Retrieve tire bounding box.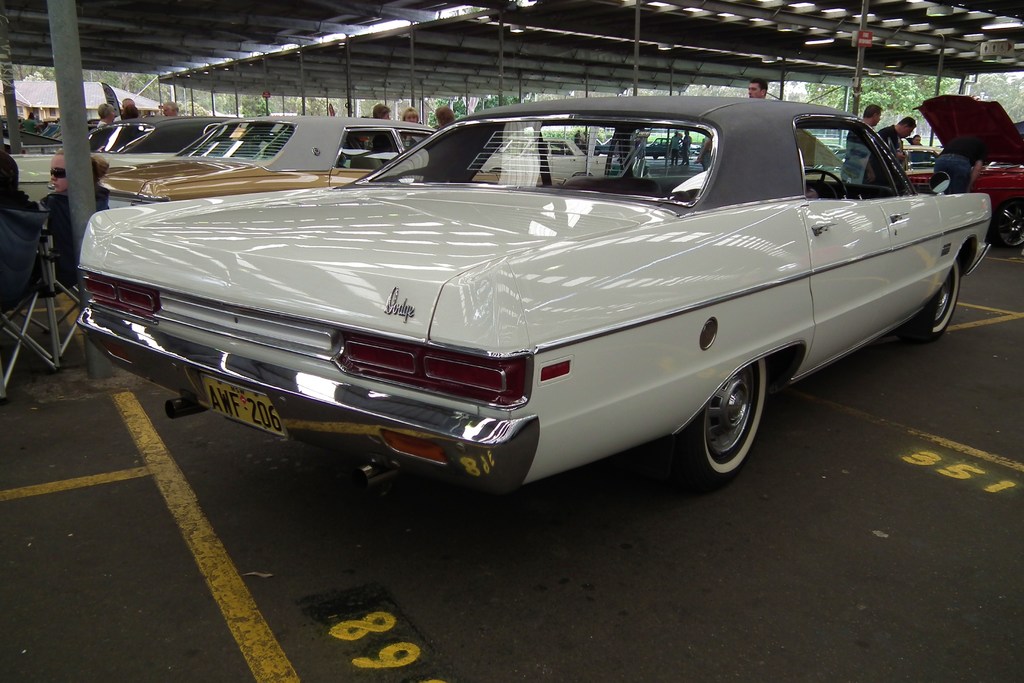
Bounding box: crop(987, 197, 1023, 250).
